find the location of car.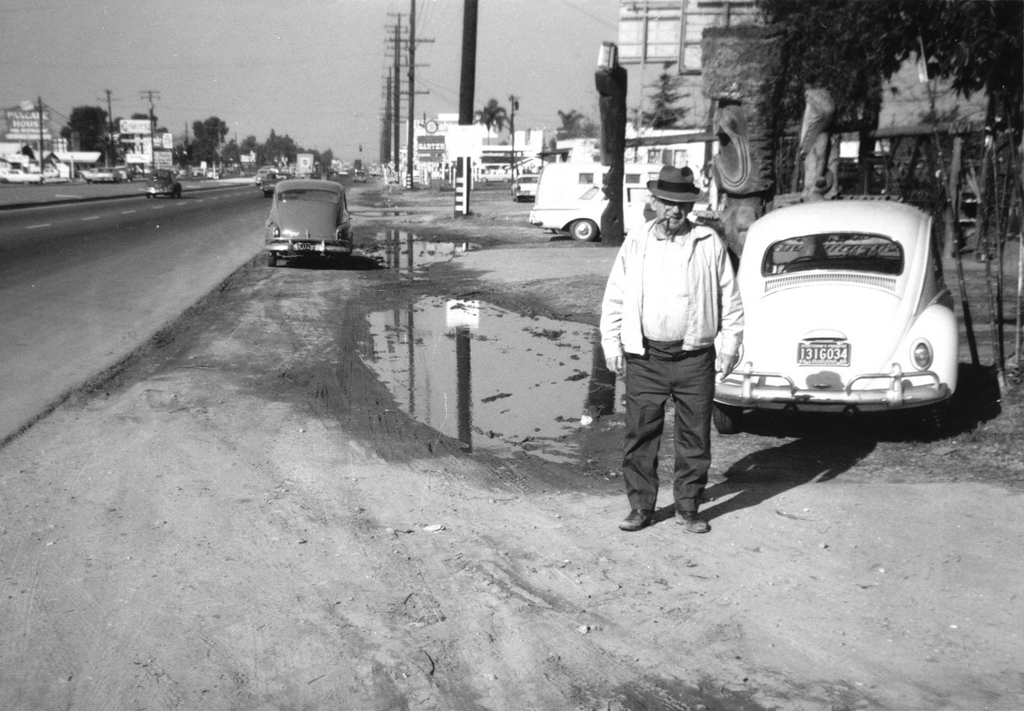
Location: [356,171,366,182].
